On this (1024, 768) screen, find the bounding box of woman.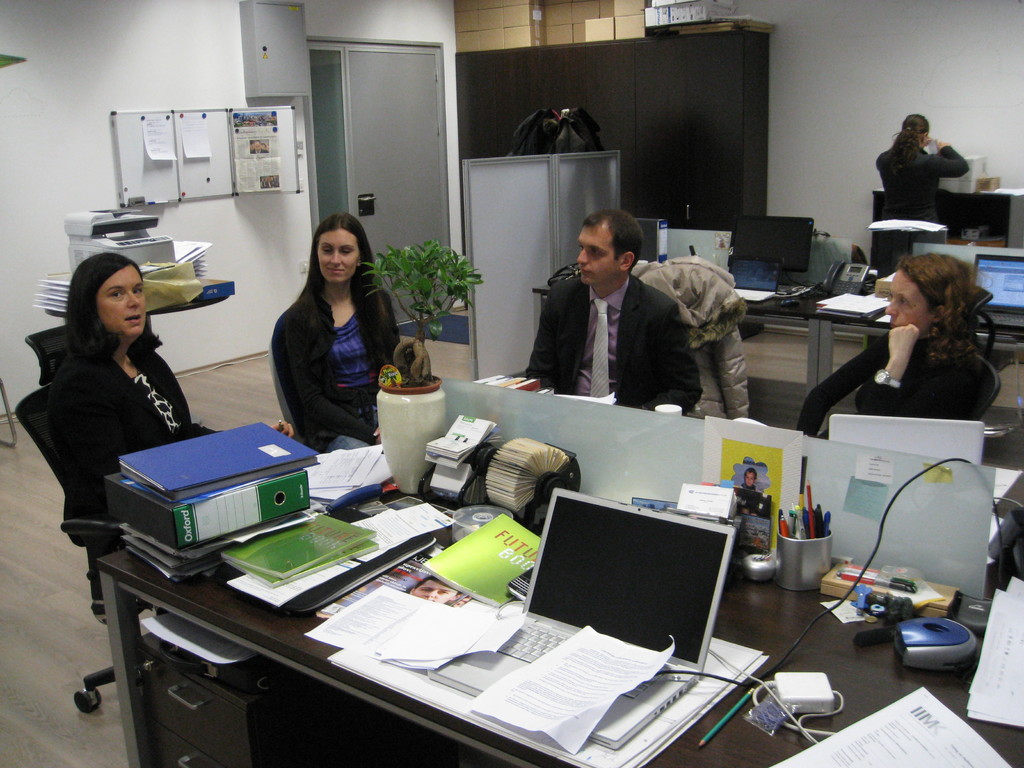
Bounding box: [873, 110, 970, 233].
